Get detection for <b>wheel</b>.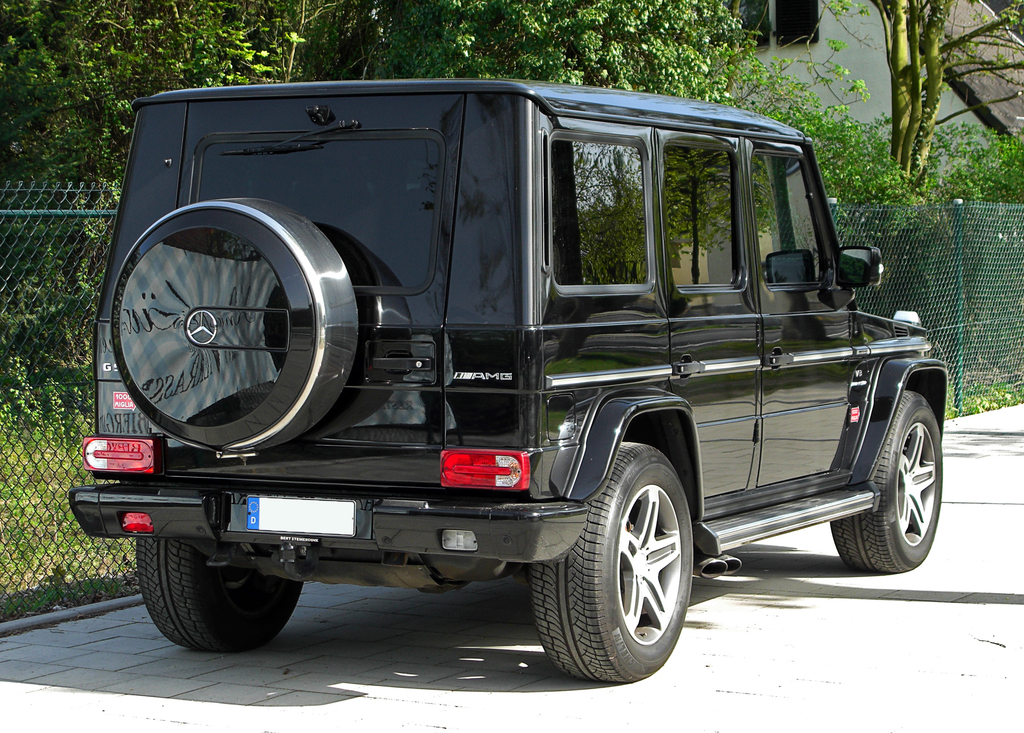
Detection: 824/390/945/578.
